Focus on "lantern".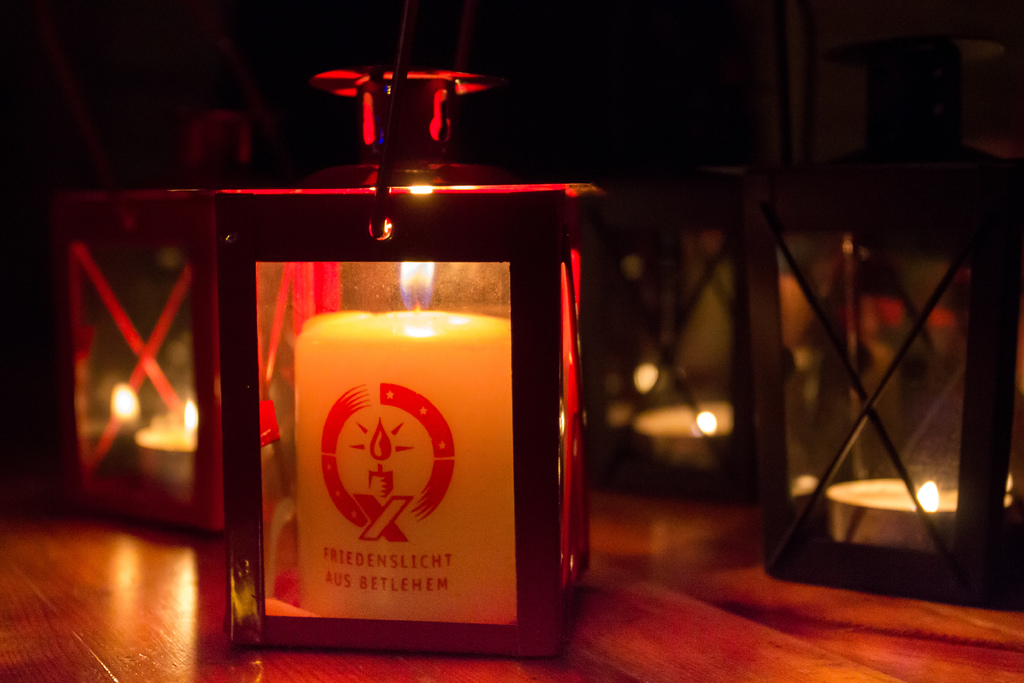
Focused at (left=742, top=163, right=1023, bottom=609).
